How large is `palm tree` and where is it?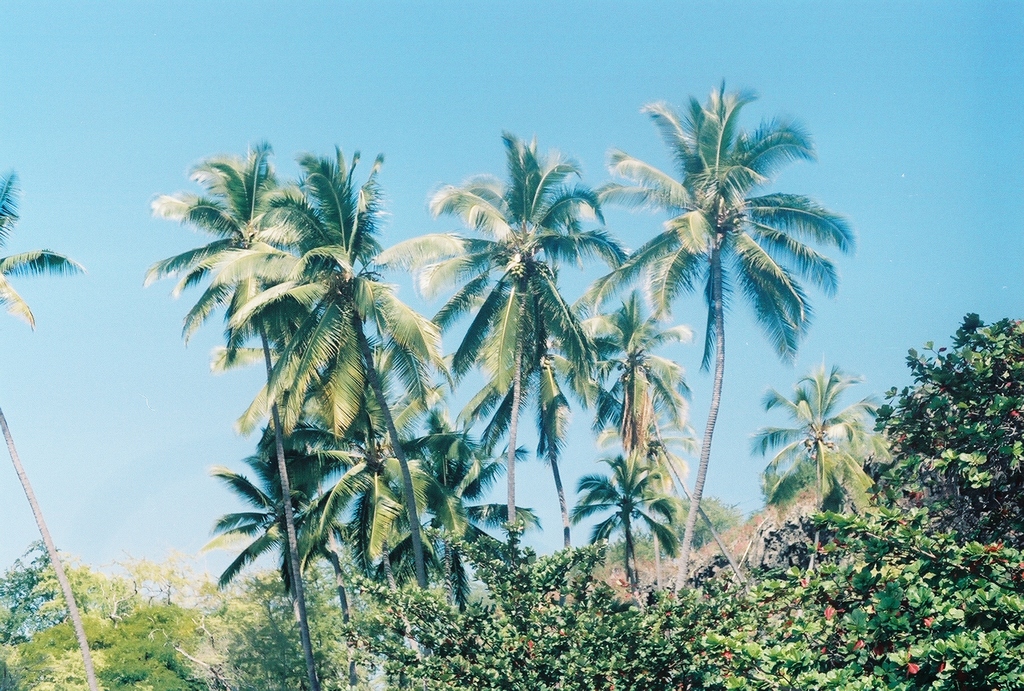
Bounding box: Rect(196, 433, 369, 690).
